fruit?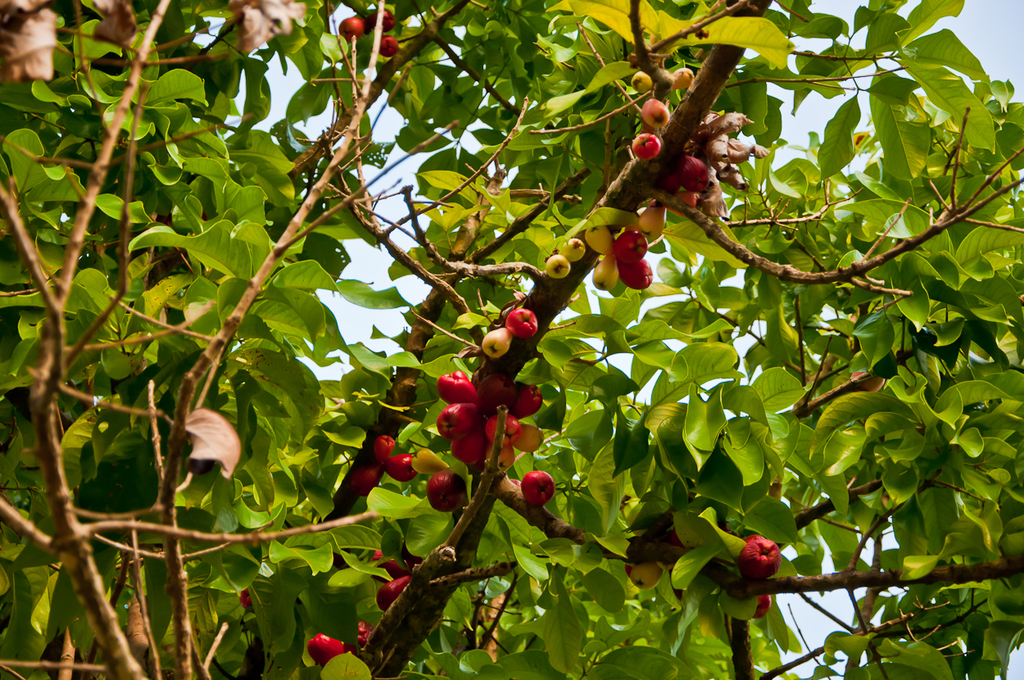
x1=239 y1=585 x2=263 y2=609
